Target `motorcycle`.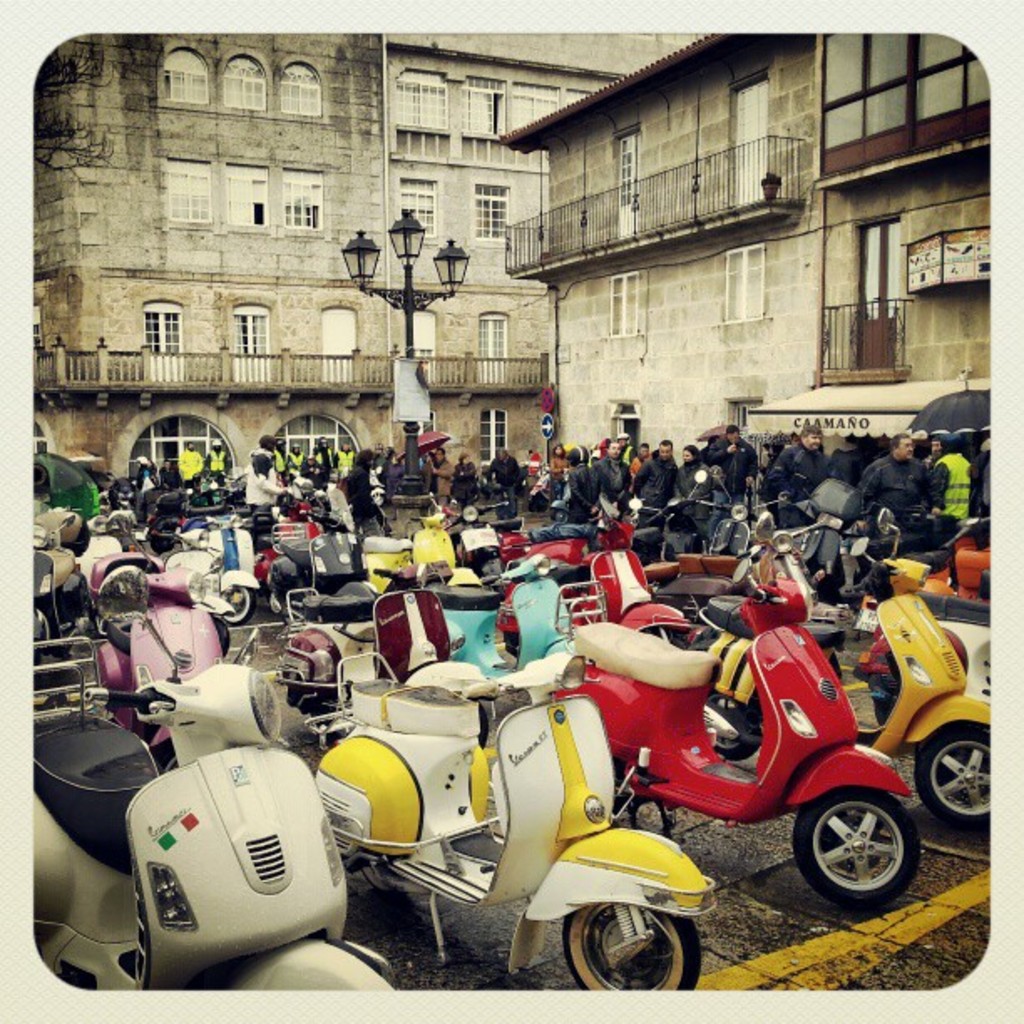
Target region: 28:566:393:987.
